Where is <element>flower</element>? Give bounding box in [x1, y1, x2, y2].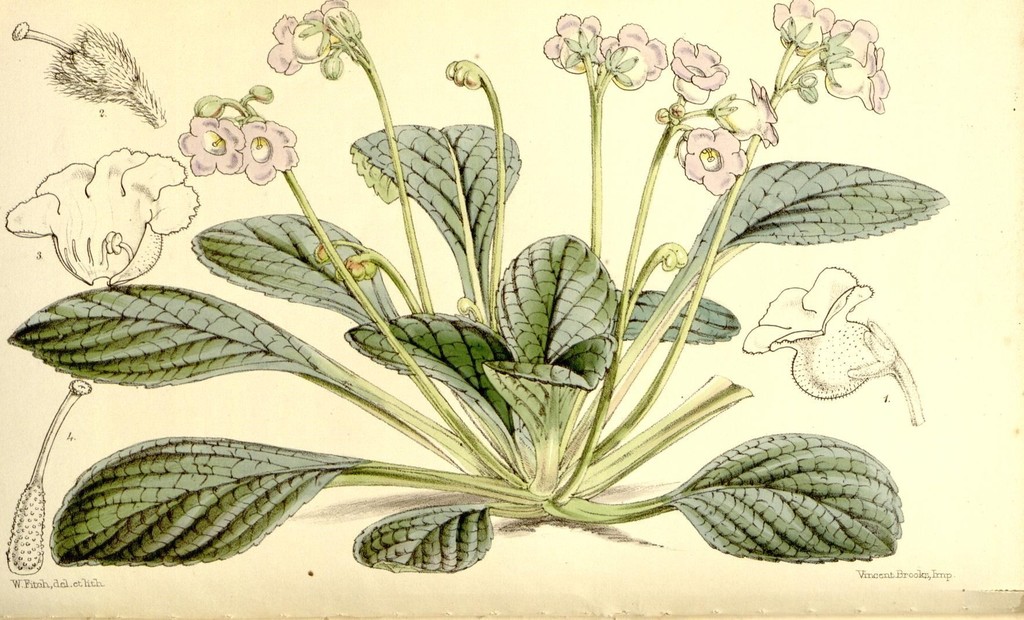
[717, 76, 783, 147].
